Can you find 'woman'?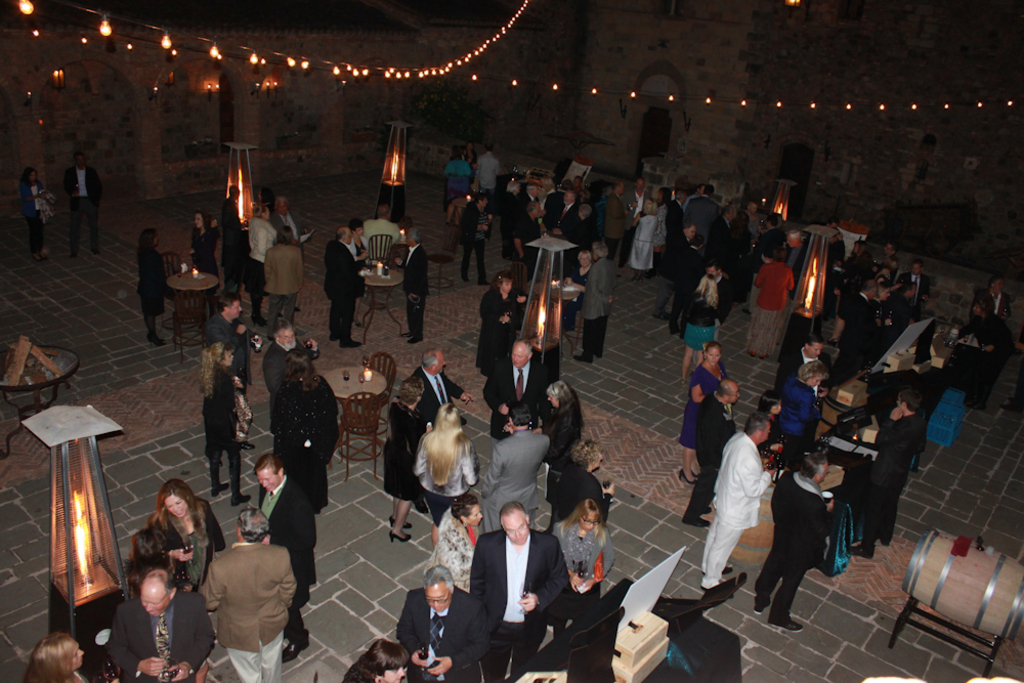
Yes, bounding box: box=[189, 212, 221, 278].
